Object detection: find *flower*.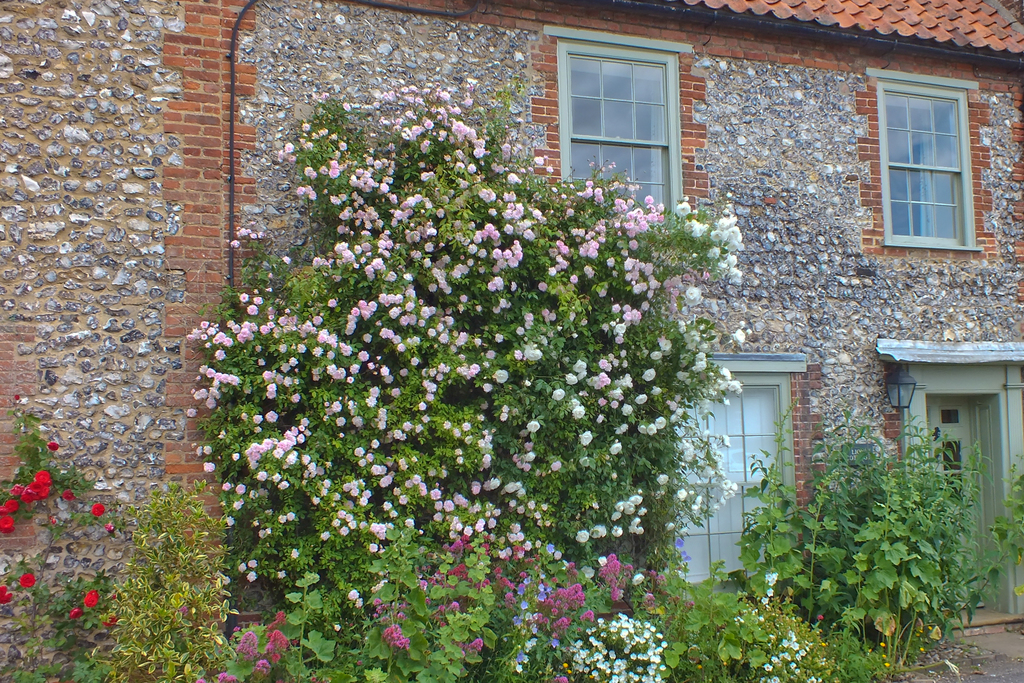
<box>17,571,34,590</box>.
